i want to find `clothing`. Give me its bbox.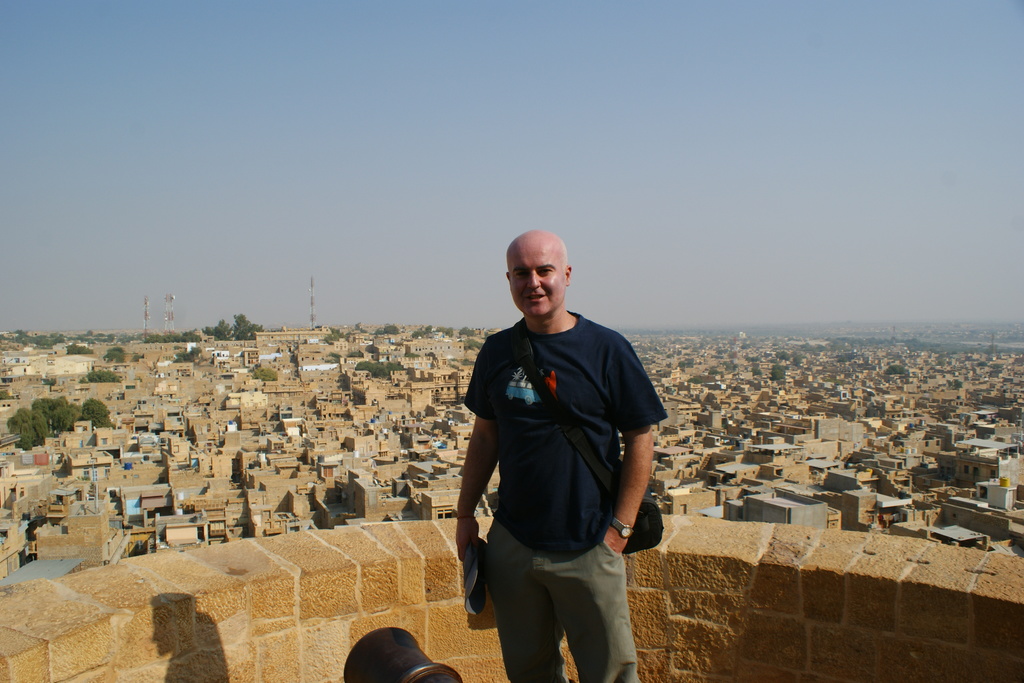
crop(460, 286, 658, 638).
